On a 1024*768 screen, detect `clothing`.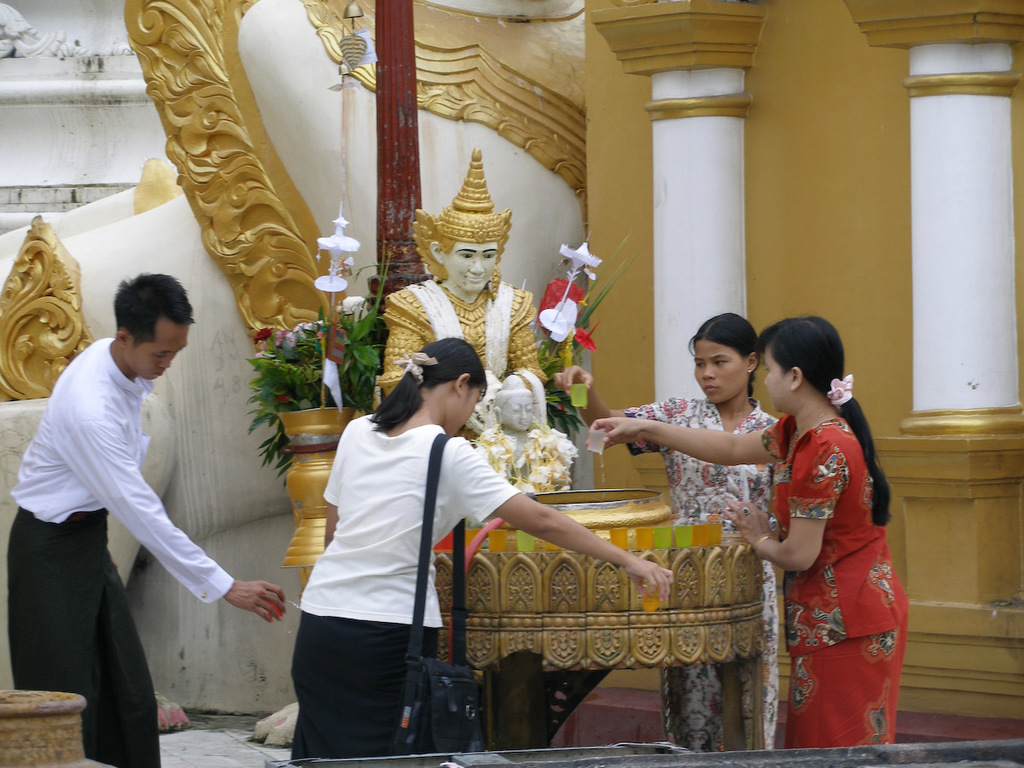
7 340 238 767.
